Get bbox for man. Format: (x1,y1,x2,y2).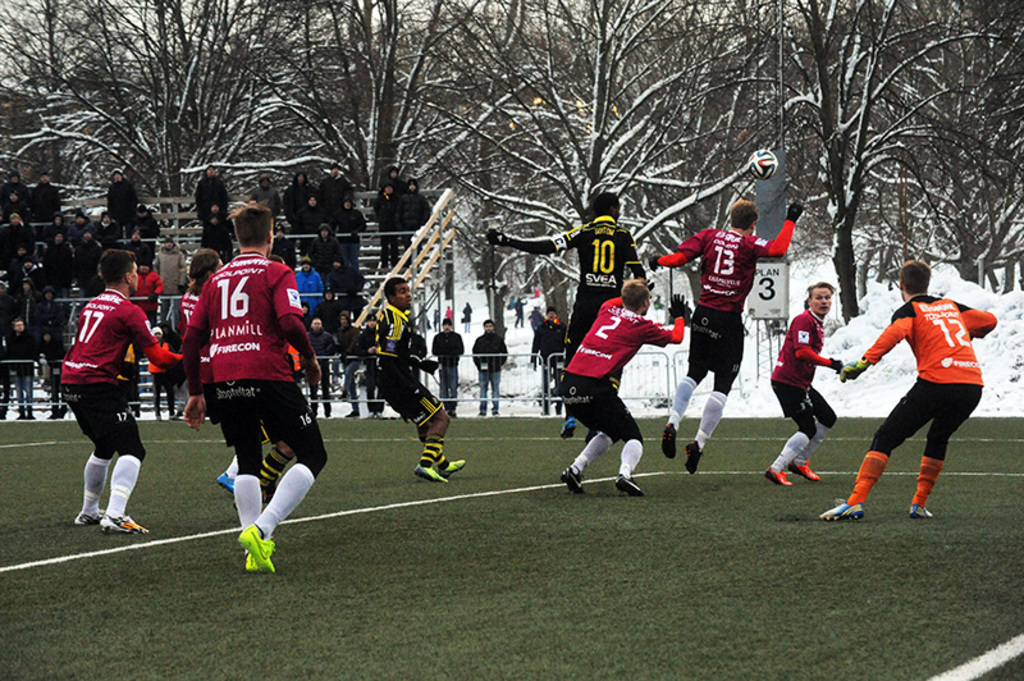
(246,174,280,216).
